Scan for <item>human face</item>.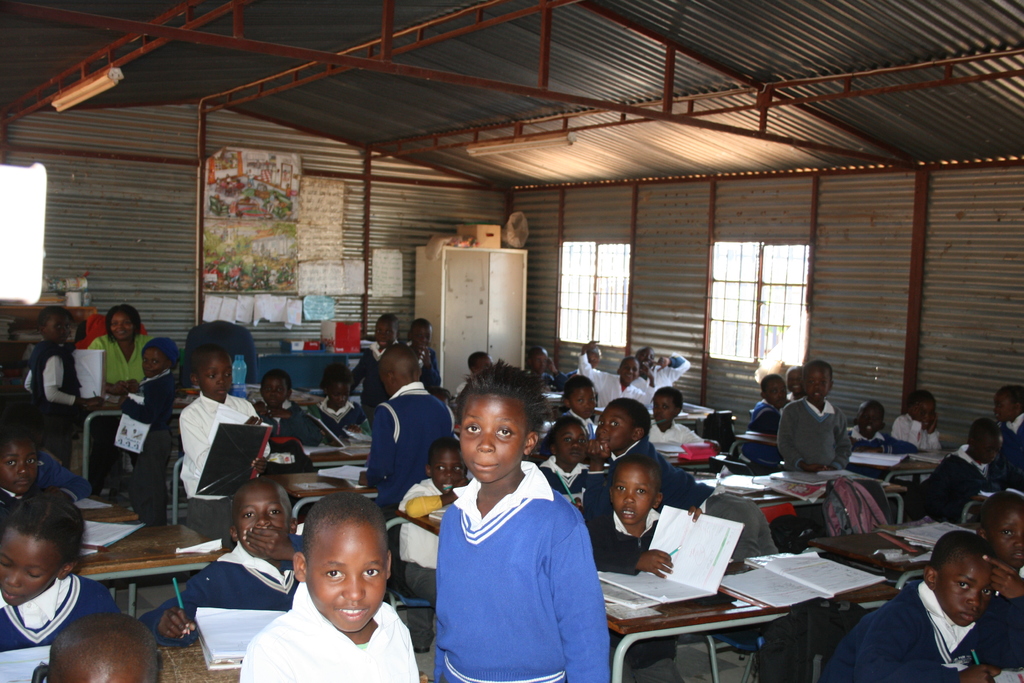
Scan result: x1=619 y1=362 x2=636 y2=384.
